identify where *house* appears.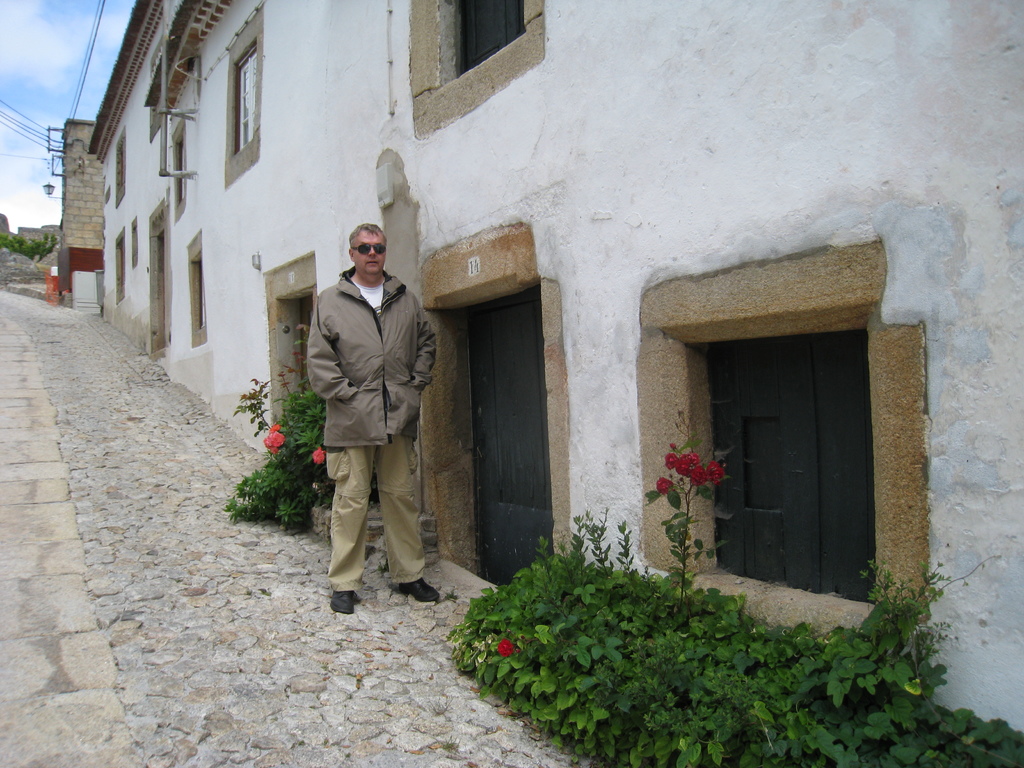
Appears at bbox=[51, 114, 102, 312].
